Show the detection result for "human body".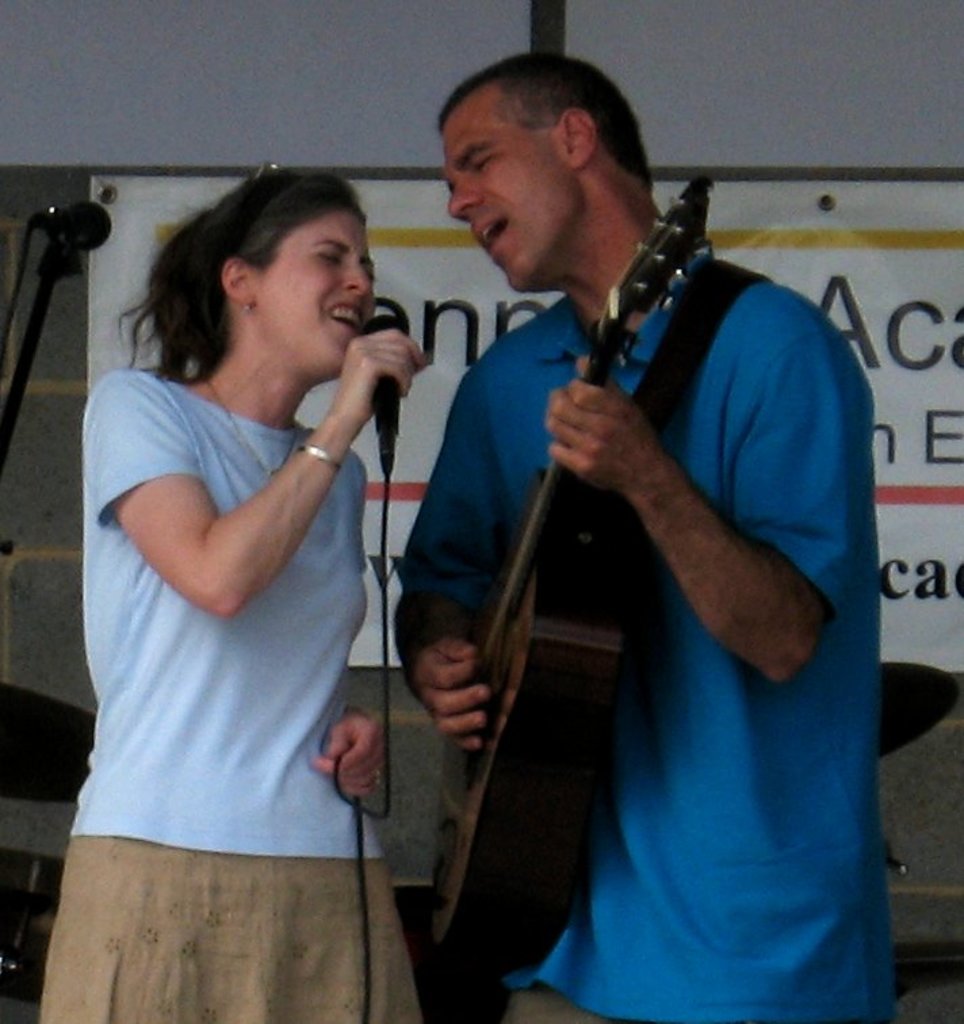
crop(420, 57, 894, 1023).
